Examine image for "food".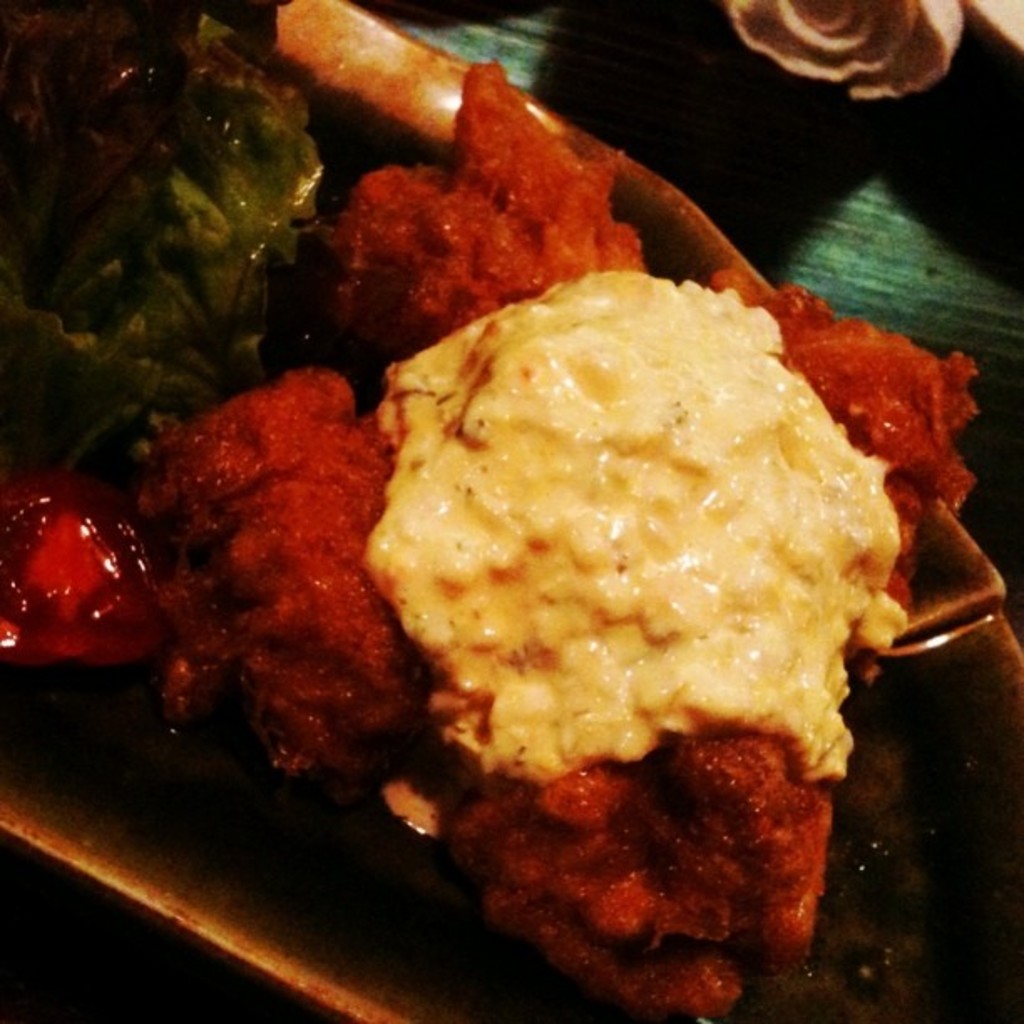
Examination result: locate(0, 0, 980, 1022).
